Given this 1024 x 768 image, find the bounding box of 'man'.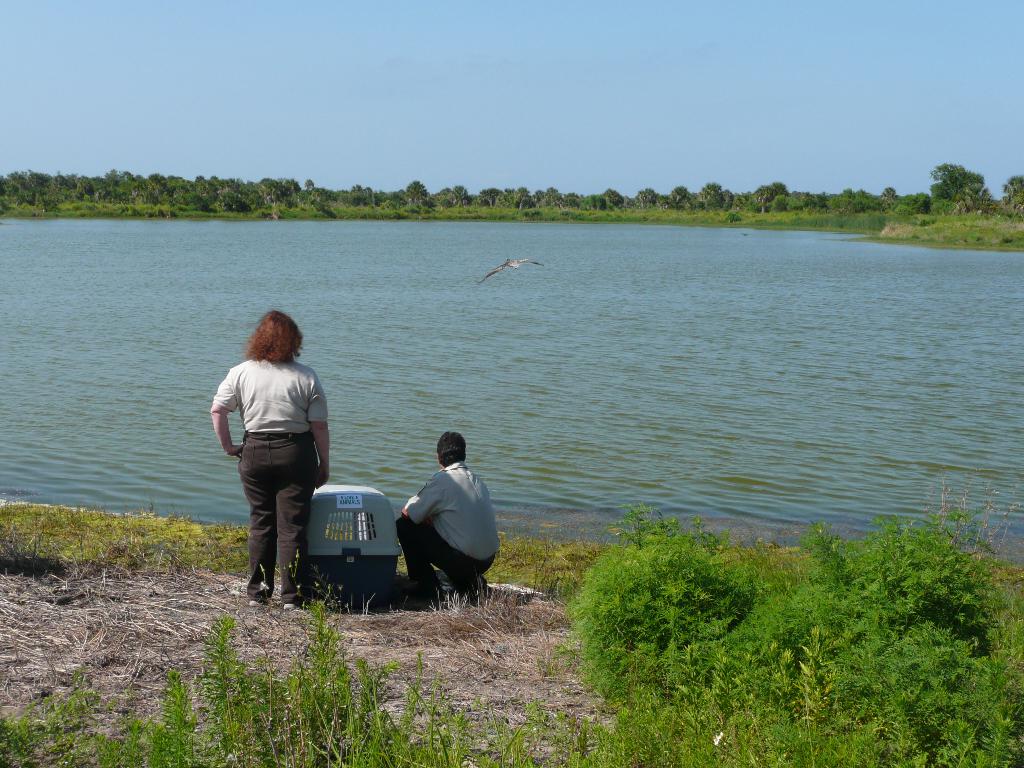
(left=382, top=426, right=498, bottom=614).
